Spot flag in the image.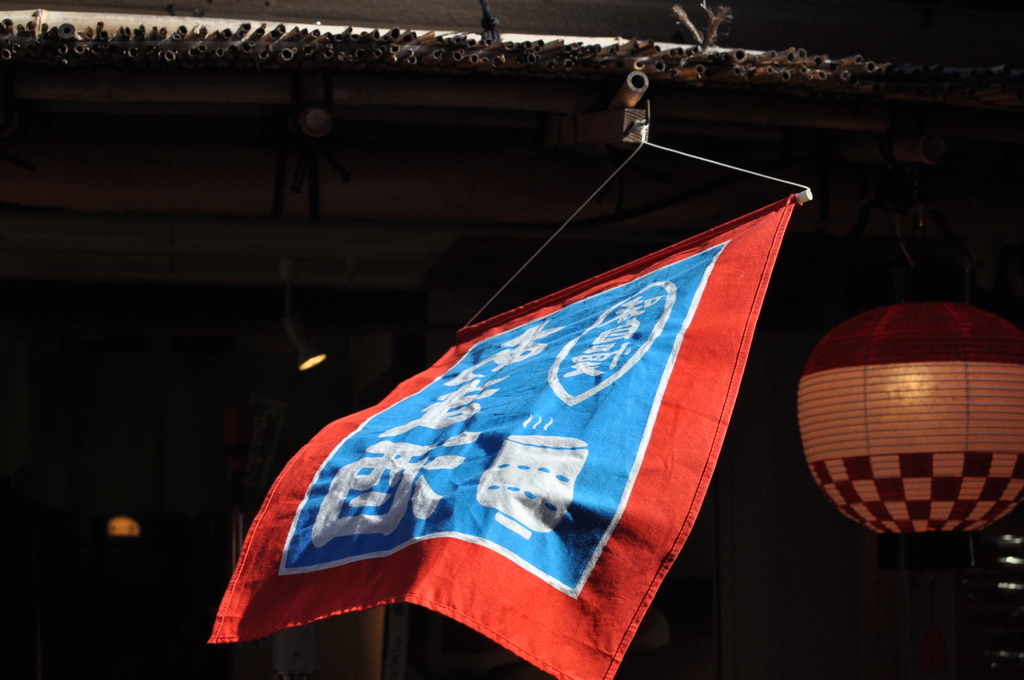
flag found at 223 171 792 659.
